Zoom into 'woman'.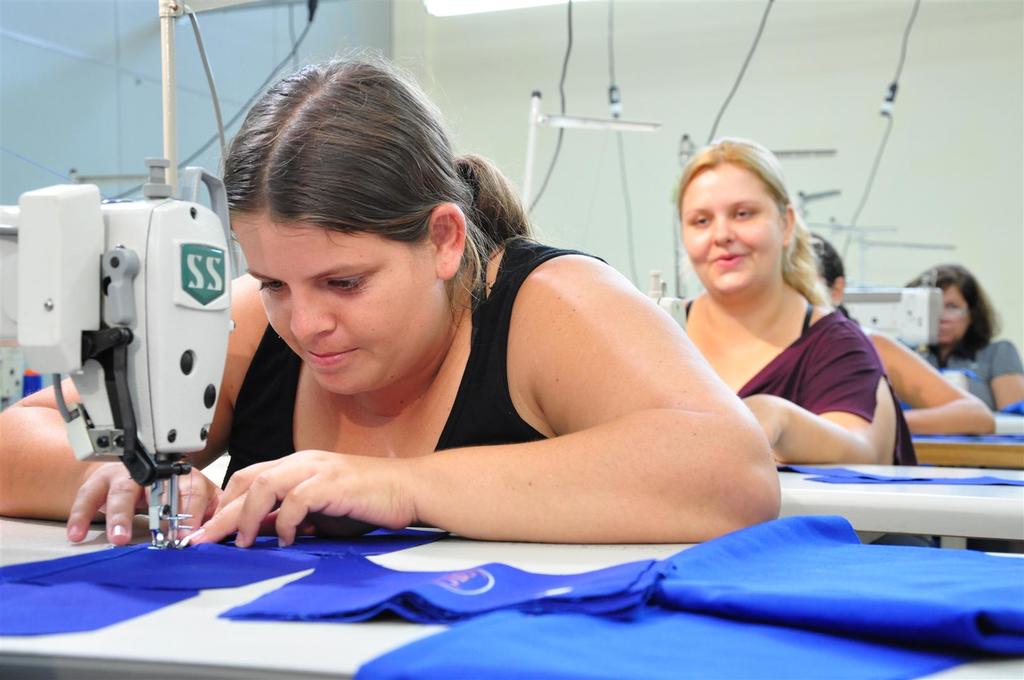
Zoom target: bbox=[653, 156, 928, 502].
